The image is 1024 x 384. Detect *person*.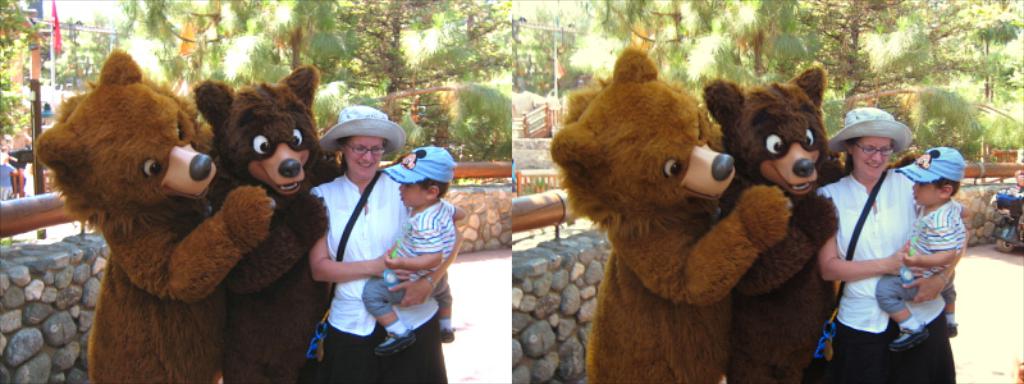
Detection: 361/146/466/358.
